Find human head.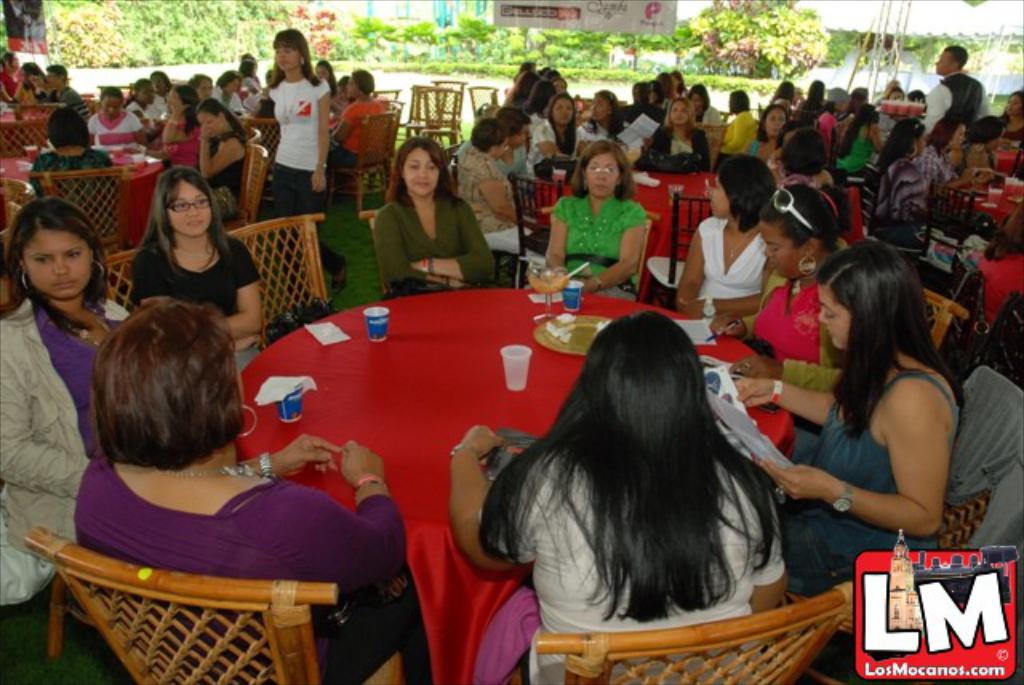
l=672, t=67, r=682, b=88.
